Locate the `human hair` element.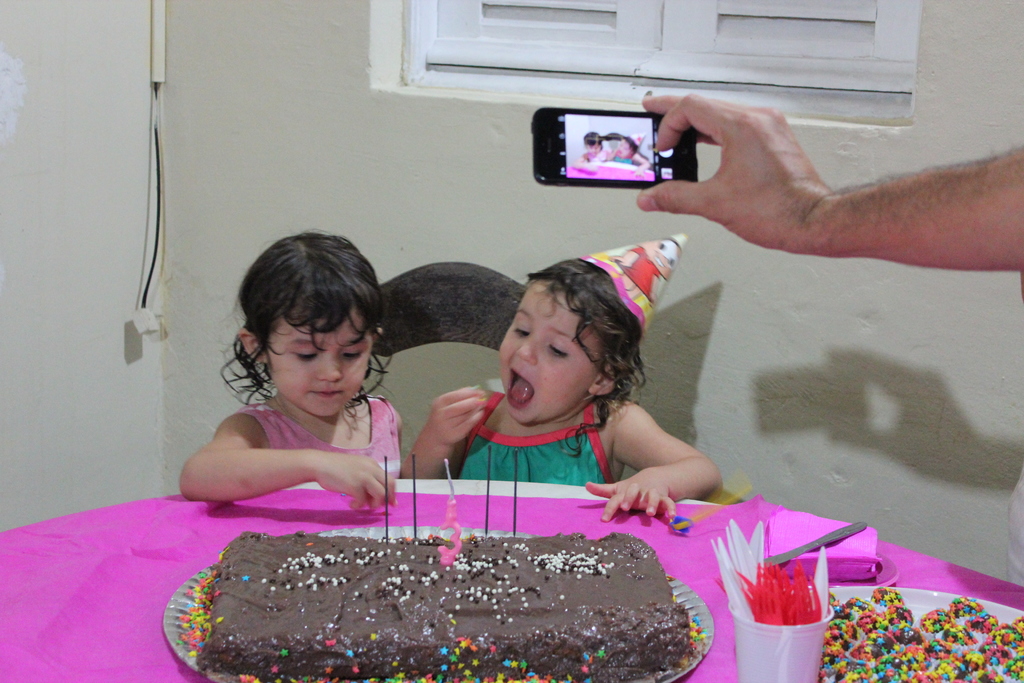
Element bbox: BBox(232, 227, 383, 406).
